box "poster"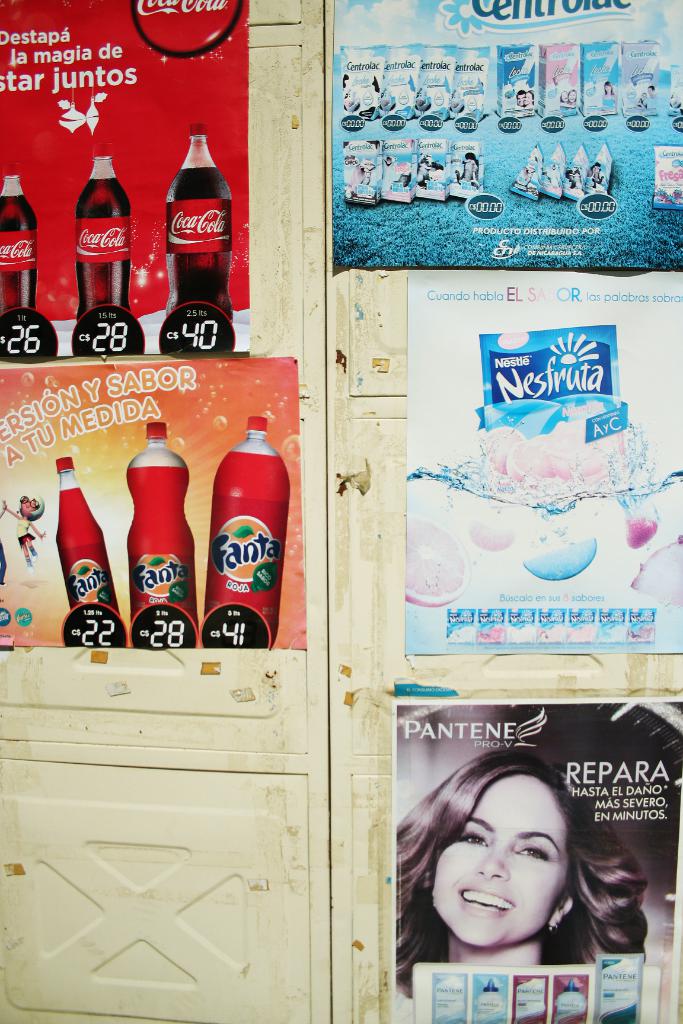
<bbox>0, 353, 308, 649</bbox>
